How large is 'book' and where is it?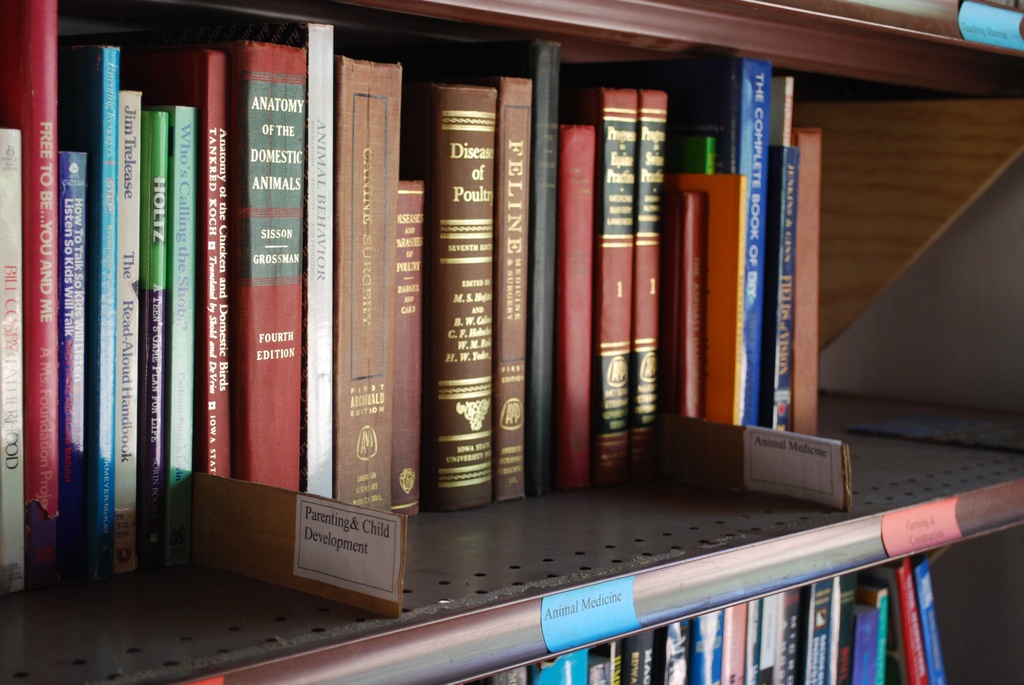
Bounding box: l=115, t=88, r=143, b=587.
